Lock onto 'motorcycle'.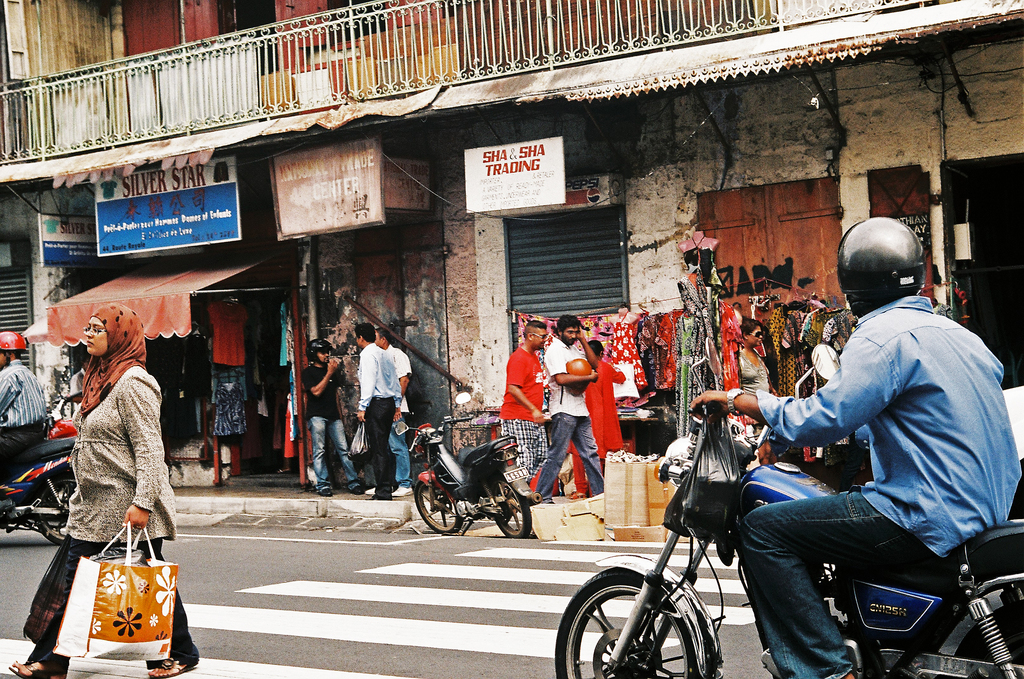
Locked: 591,412,986,678.
